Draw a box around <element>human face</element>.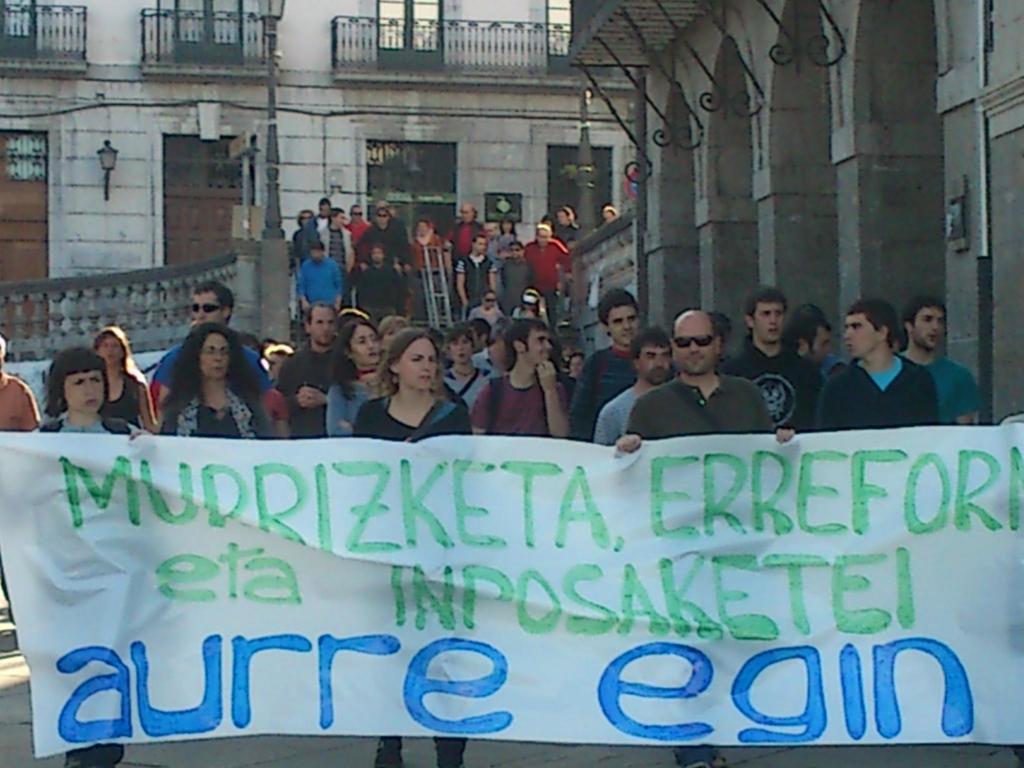
{"x1": 195, "y1": 289, "x2": 221, "y2": 330}.
